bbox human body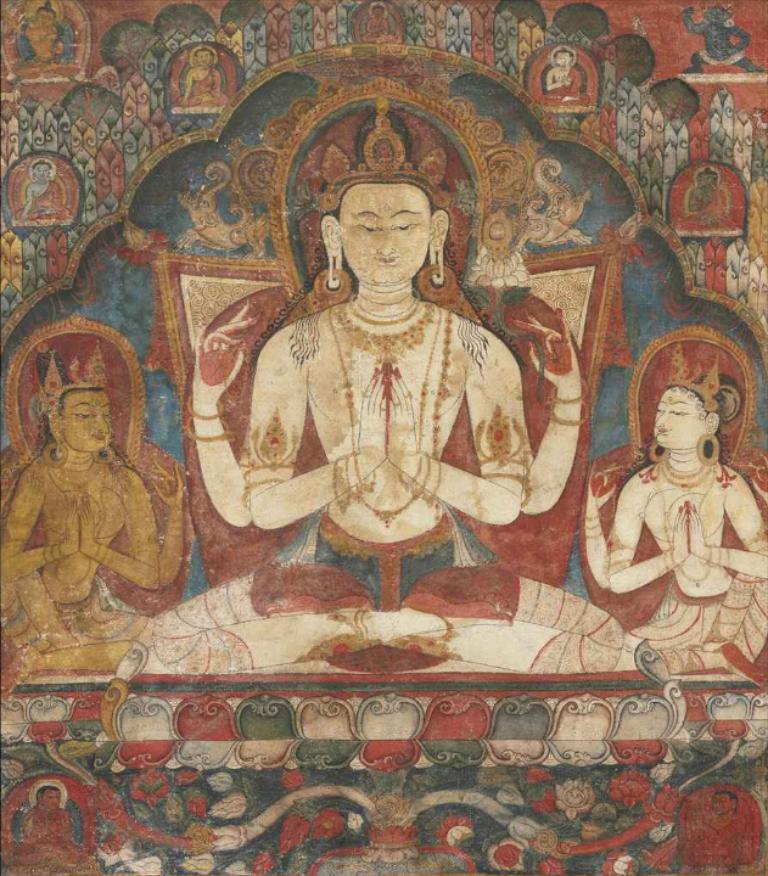
<region>136, 102, 627, 675</region>
